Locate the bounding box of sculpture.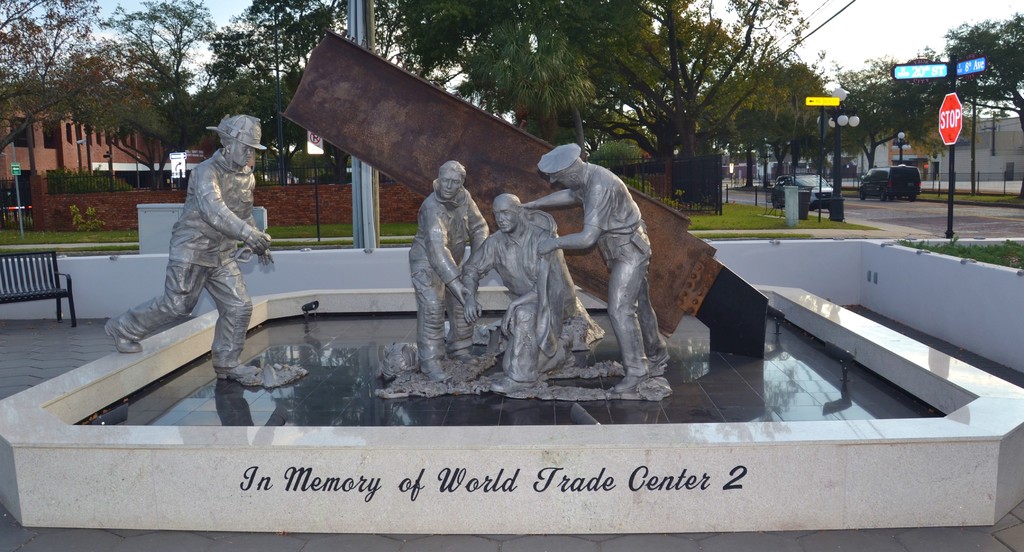
Bounding box: x1=102, y1=112, x2=312, y2=386.
